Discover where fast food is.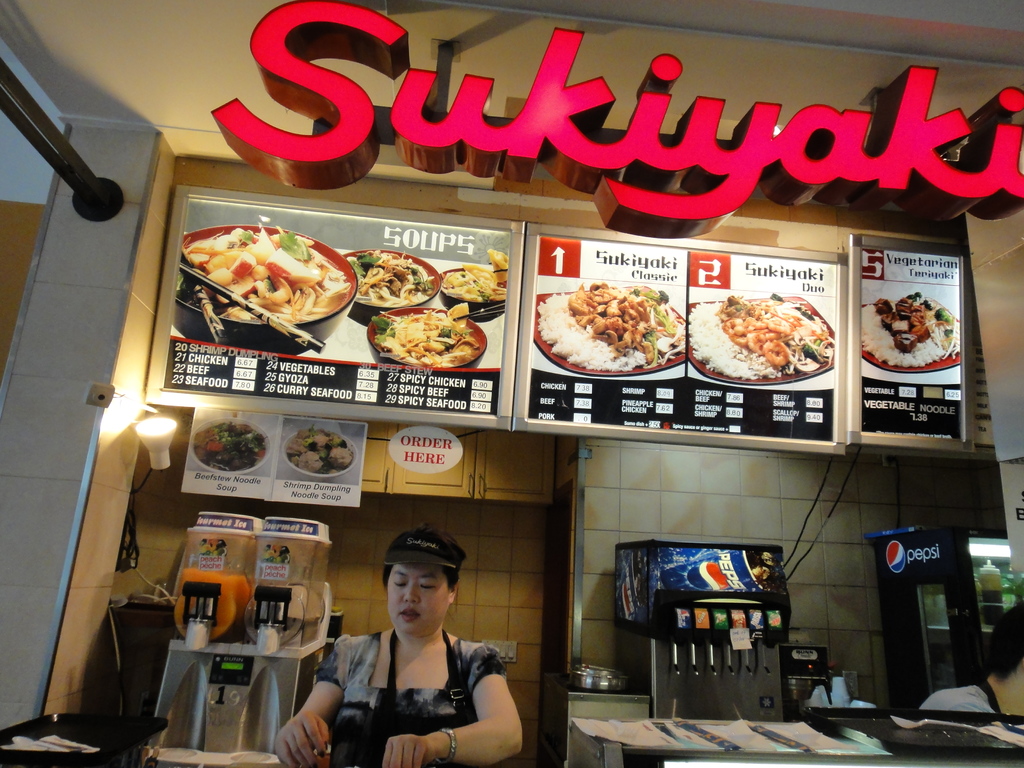
Discovered at (435, 252, 513, 308).
